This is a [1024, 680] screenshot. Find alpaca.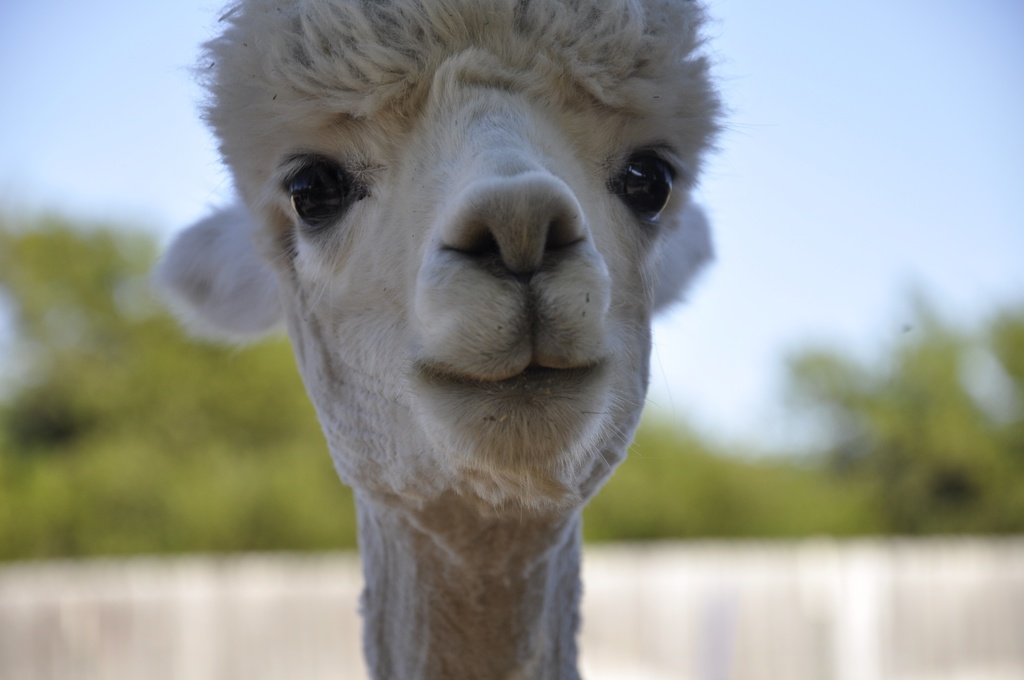
Bounding box: box=[147, 0, 728, 679].
